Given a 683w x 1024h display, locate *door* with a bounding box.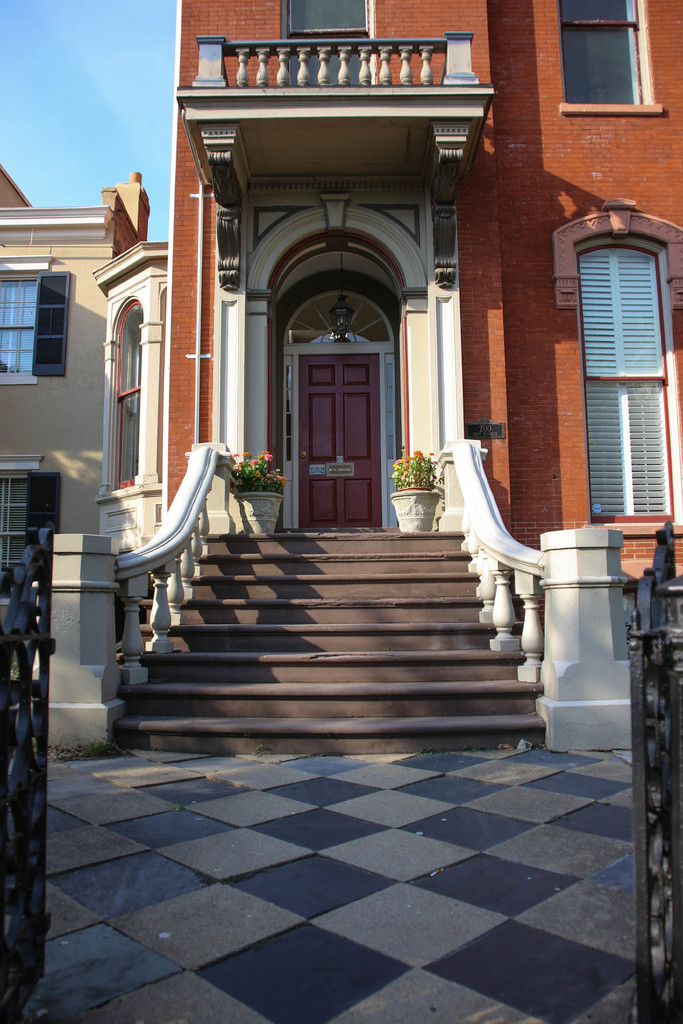
Located: 283 312 395 519.
